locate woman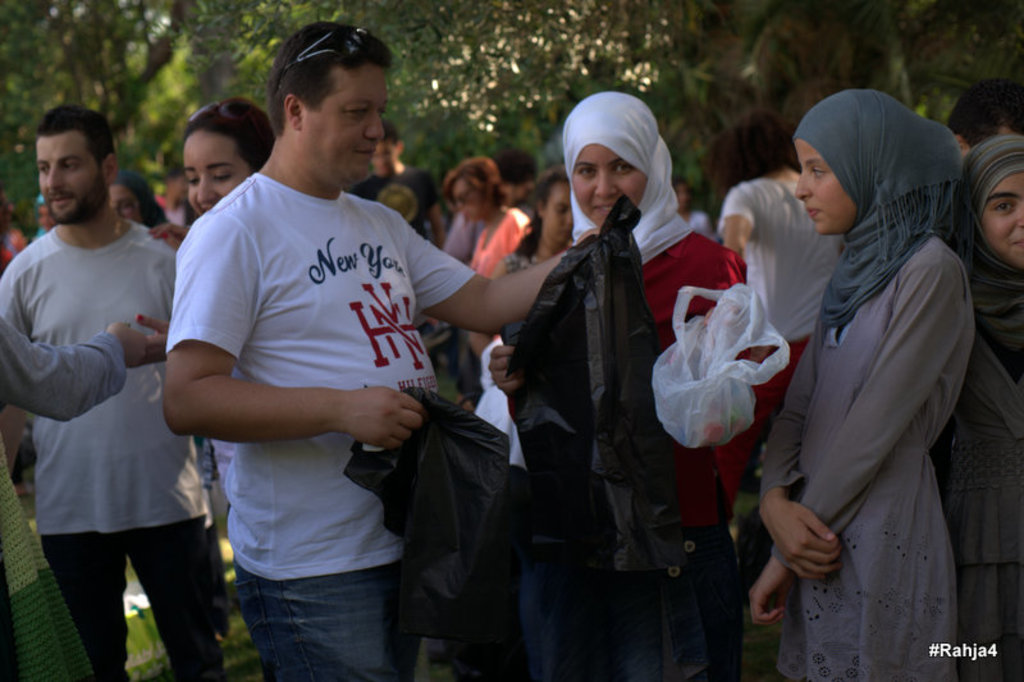
crop(933, 125, 1023, 681)
